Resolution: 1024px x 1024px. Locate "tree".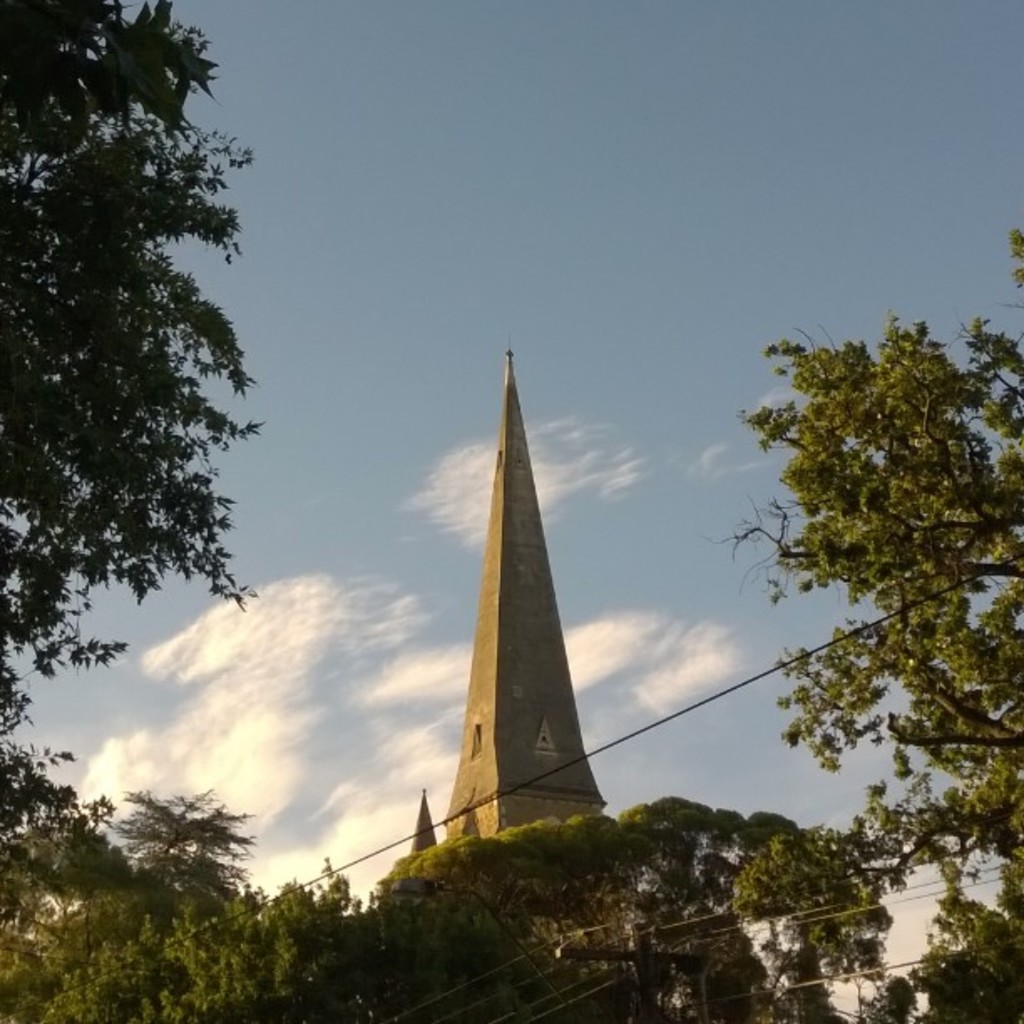
pyautogui.locateOnScreen(0, 0, 269, 746).
